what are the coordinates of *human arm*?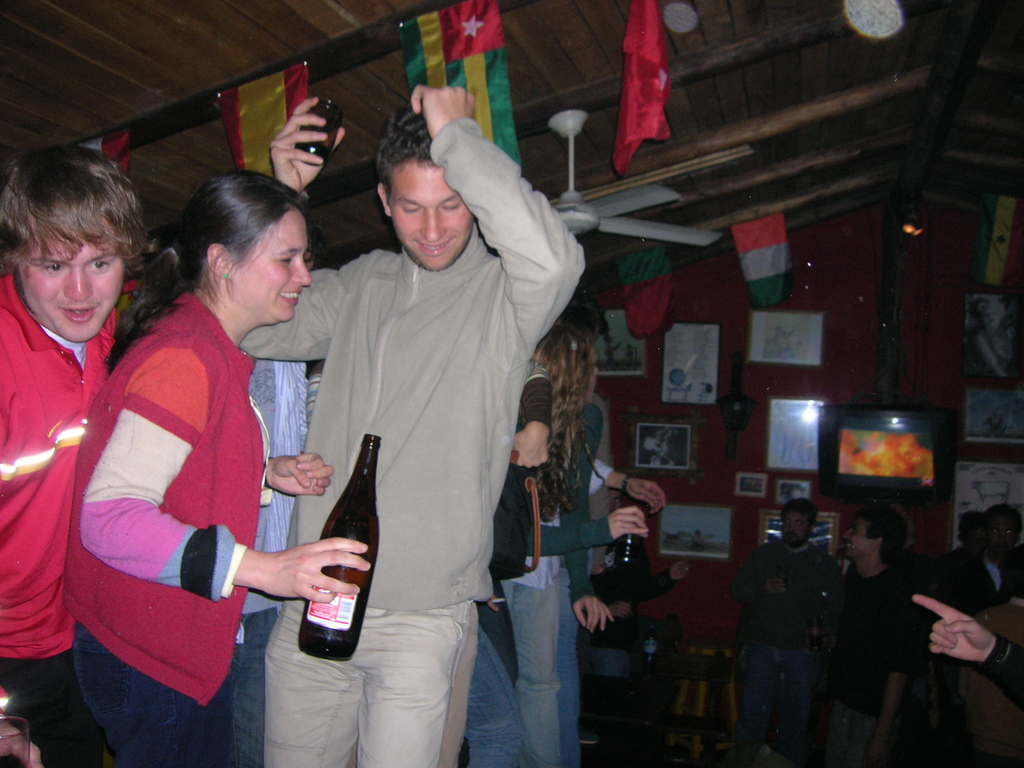
607/471/657/498.
